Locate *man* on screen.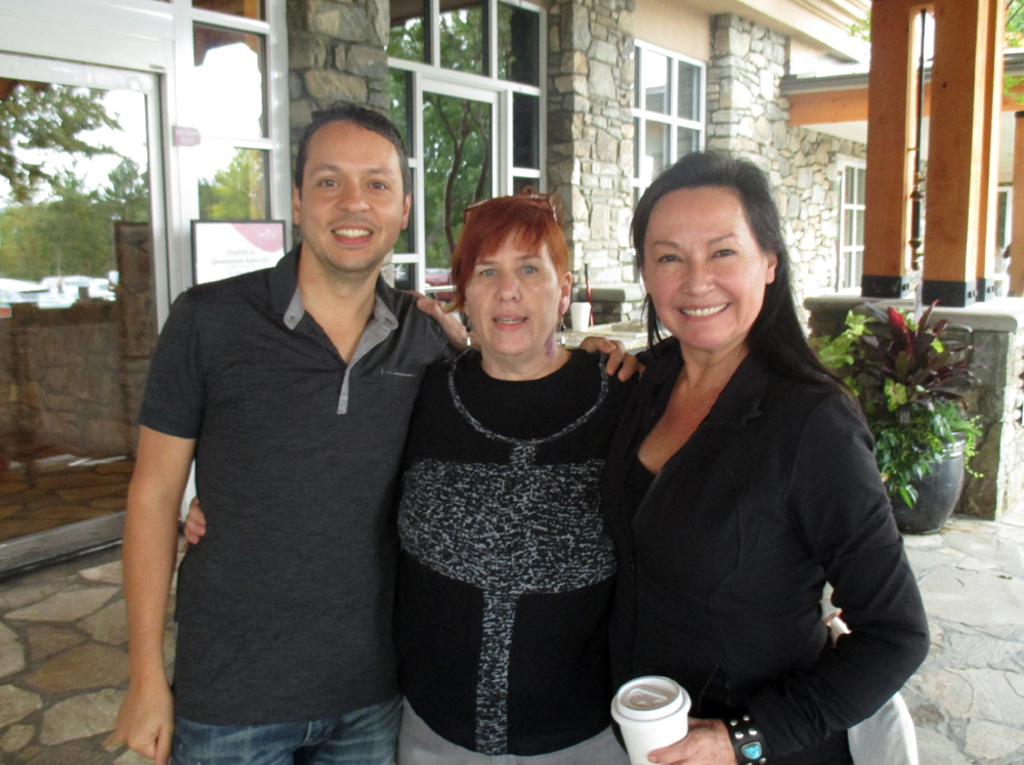
On screen at [115, 101, 642, 764].
